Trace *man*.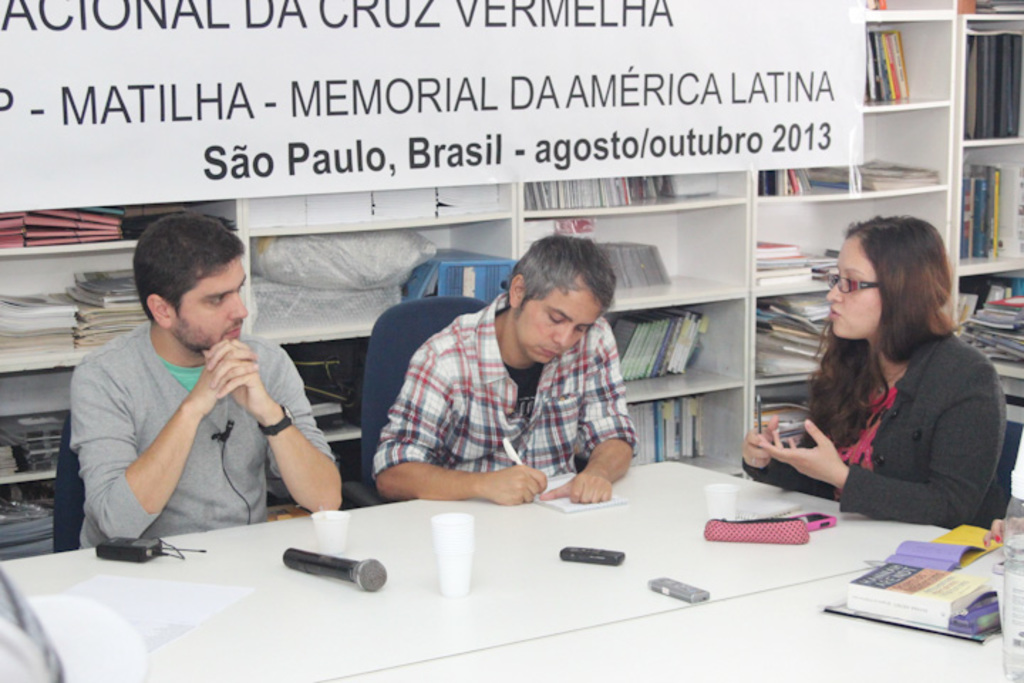
Traced to [x1=373, y1=231, x2=644, y2=509].
